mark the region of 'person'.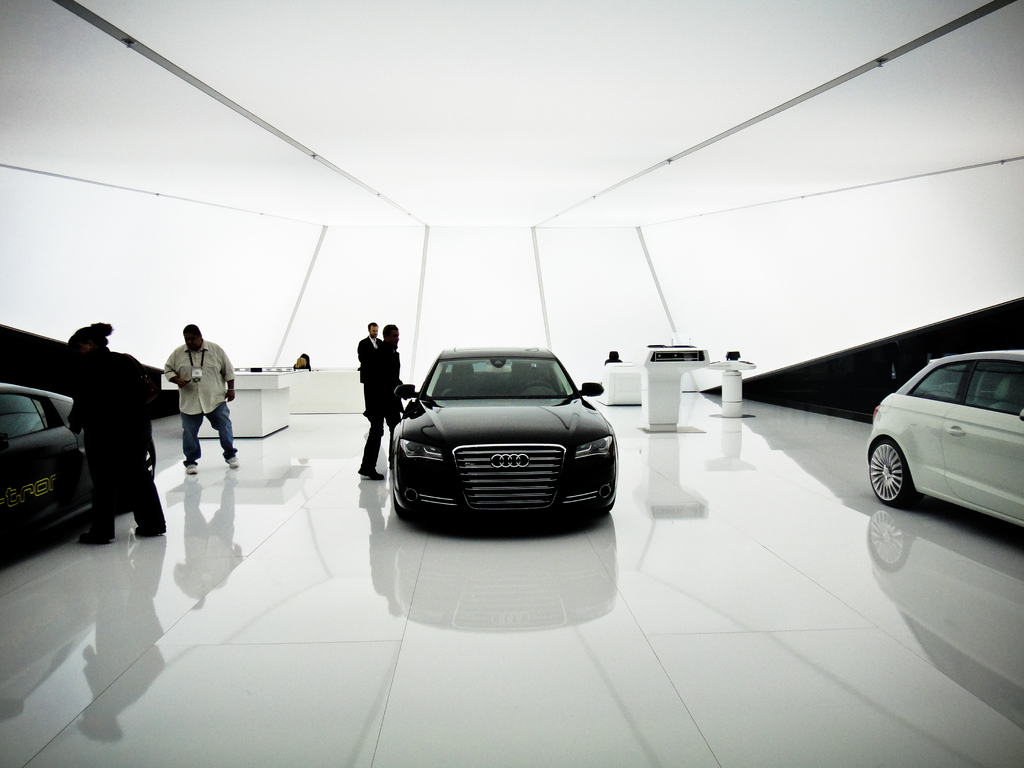
Region: x1=67, y1=315, x2=172, y2=553.
